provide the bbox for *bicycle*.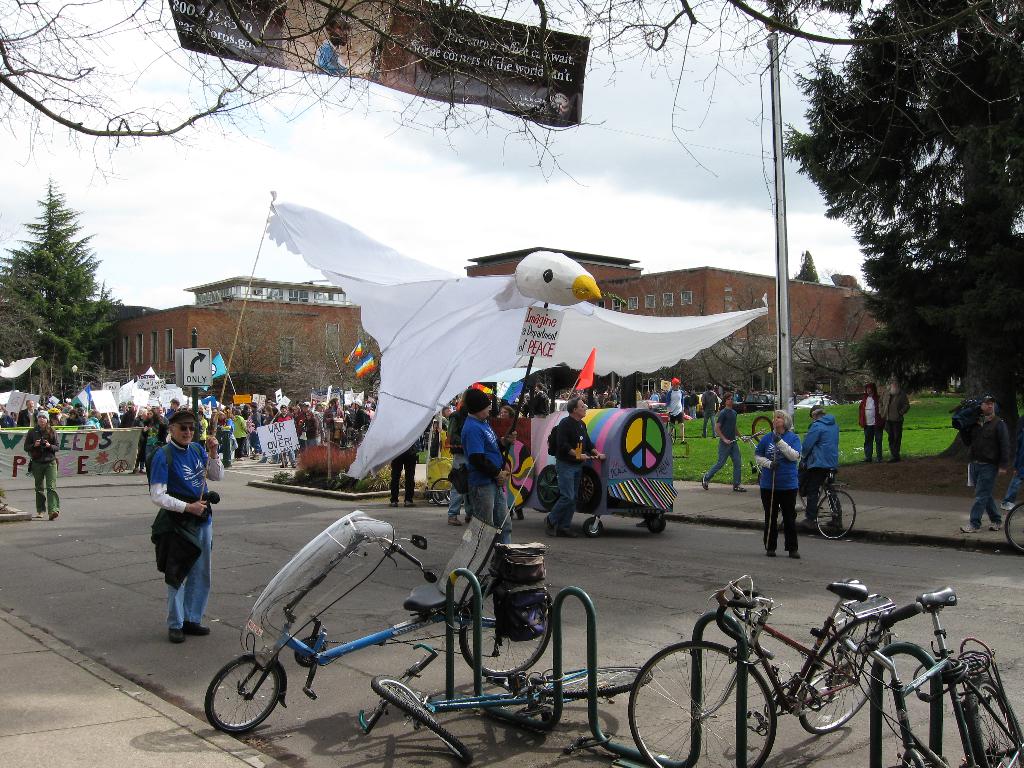
<box>732,413,771,488</box>.
